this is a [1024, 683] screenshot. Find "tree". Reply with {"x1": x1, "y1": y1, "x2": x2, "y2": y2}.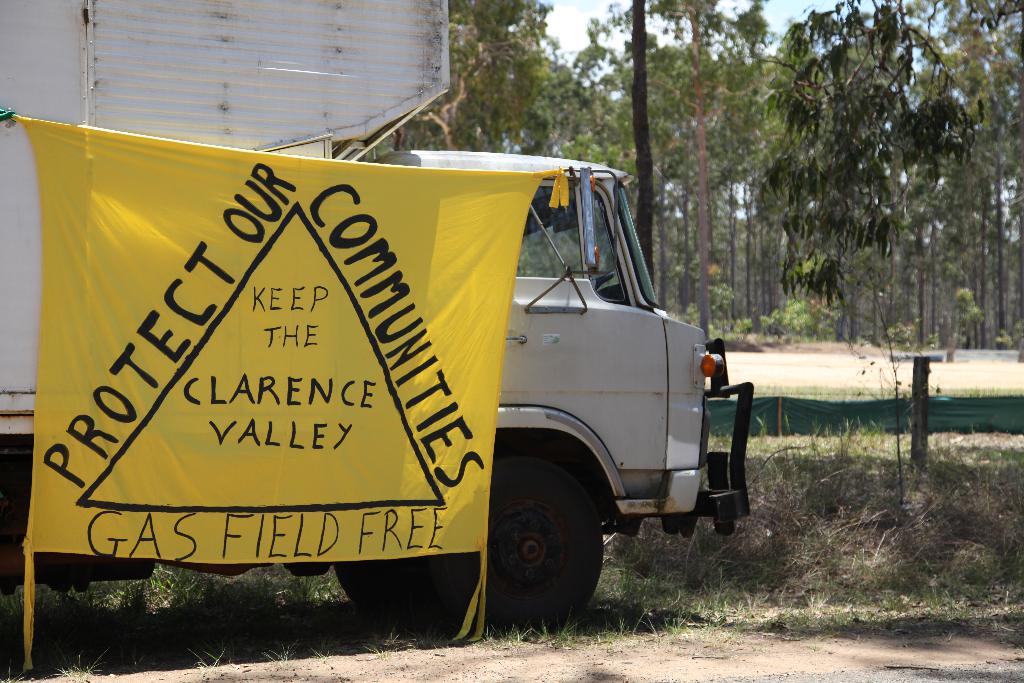
{"x1": 374, "y1": 3, "x2": 1020, "y2": 364}.
